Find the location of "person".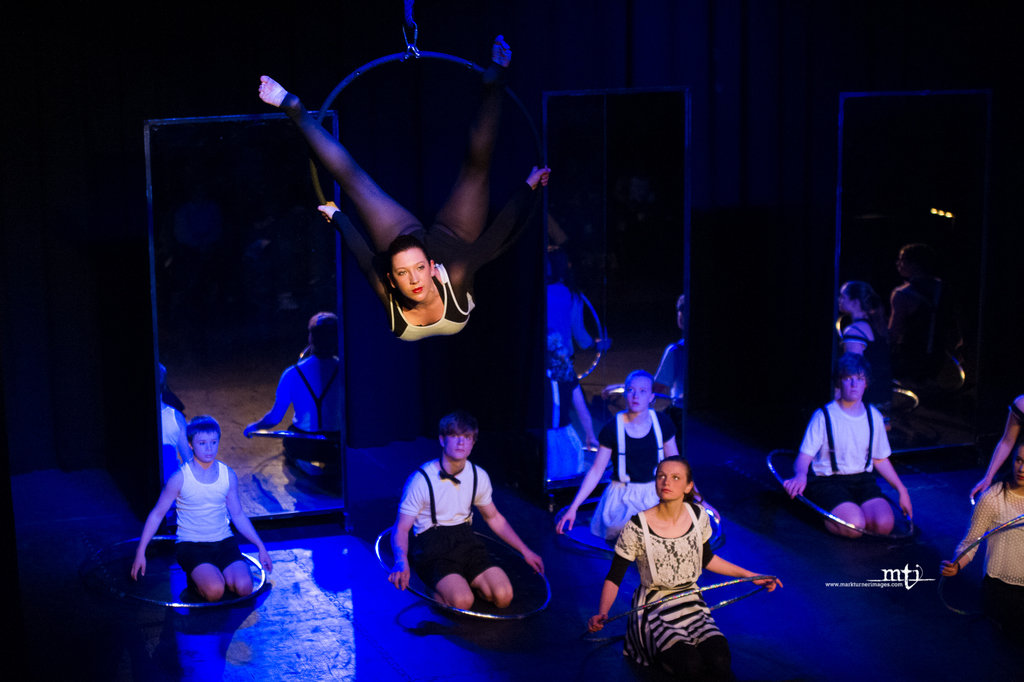
Location: BBox(778, 357, 918, 540).
